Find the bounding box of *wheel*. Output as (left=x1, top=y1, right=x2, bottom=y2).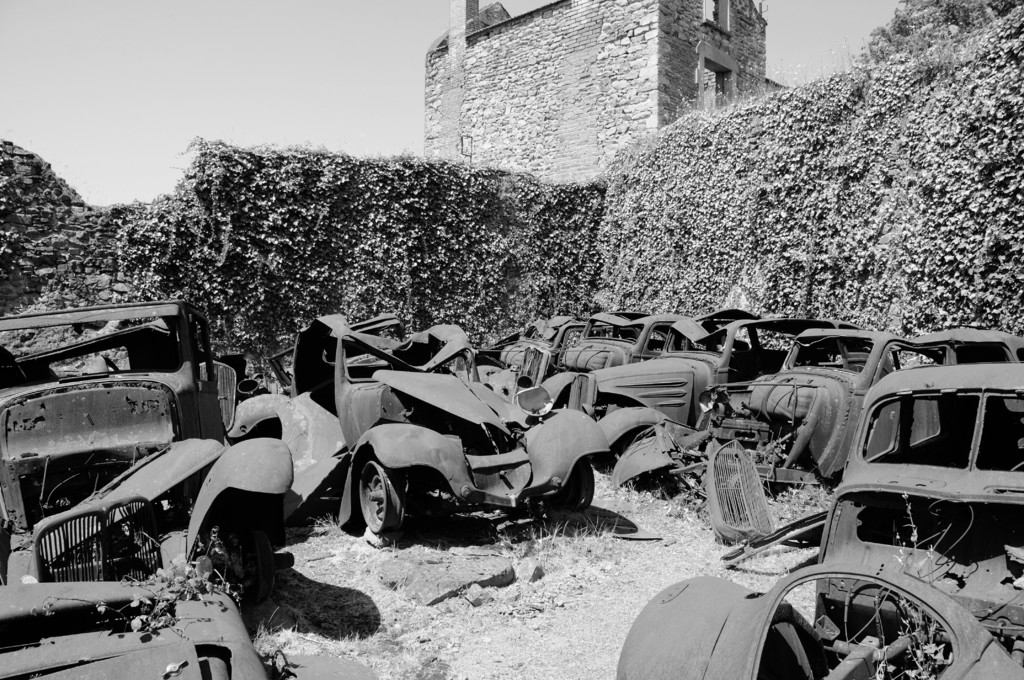
(left=348, top=463, right=401, bottom=555).
